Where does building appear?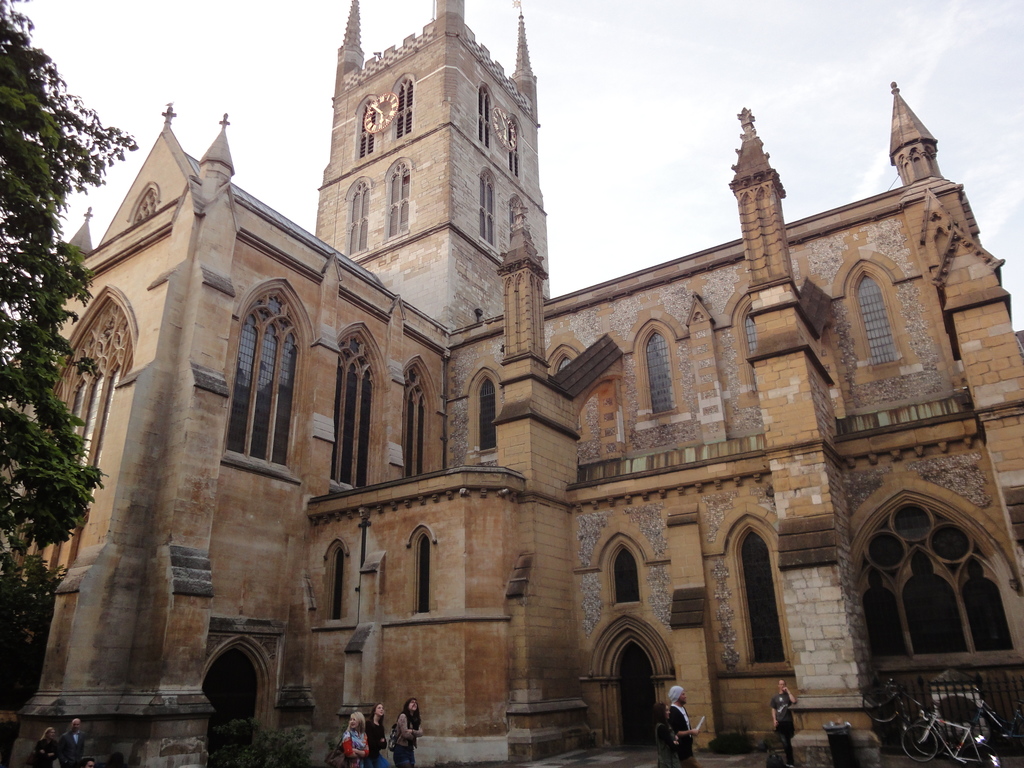
Appears at {"left": 8, "top": 0, "right": 1023, "bottom": 767}.
